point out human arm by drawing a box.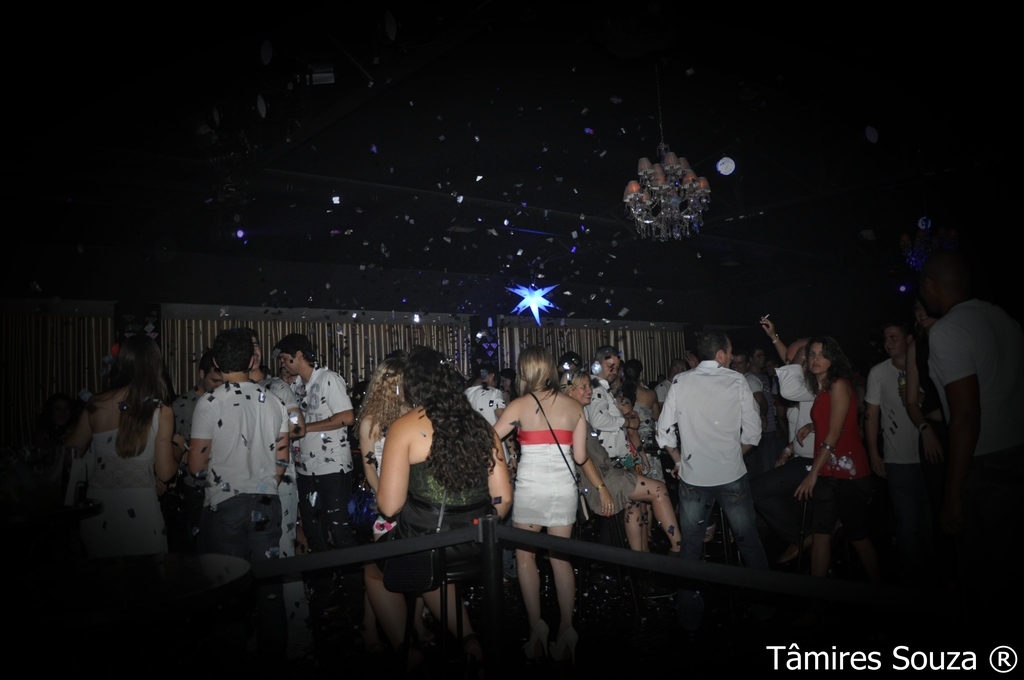
[62,413,91,455].
